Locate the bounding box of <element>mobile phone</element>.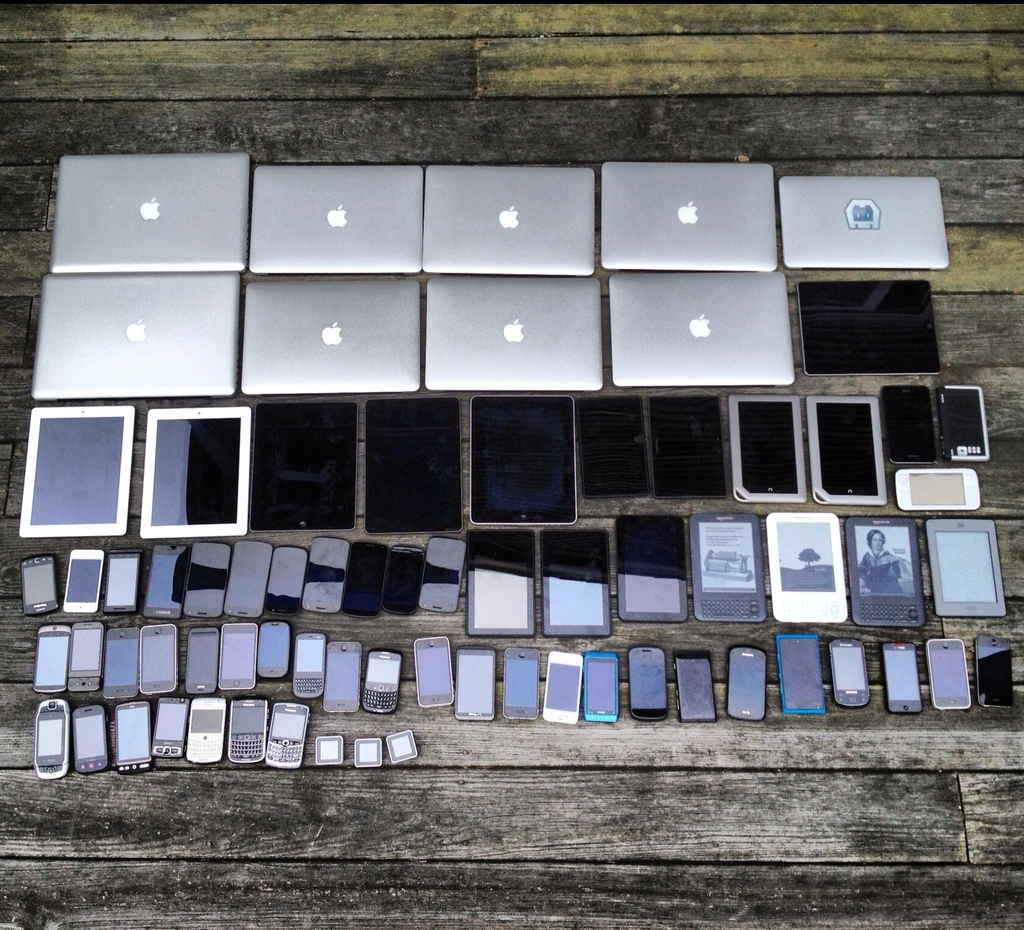
Bounding box: select_region(34, 699, 65, 781).
